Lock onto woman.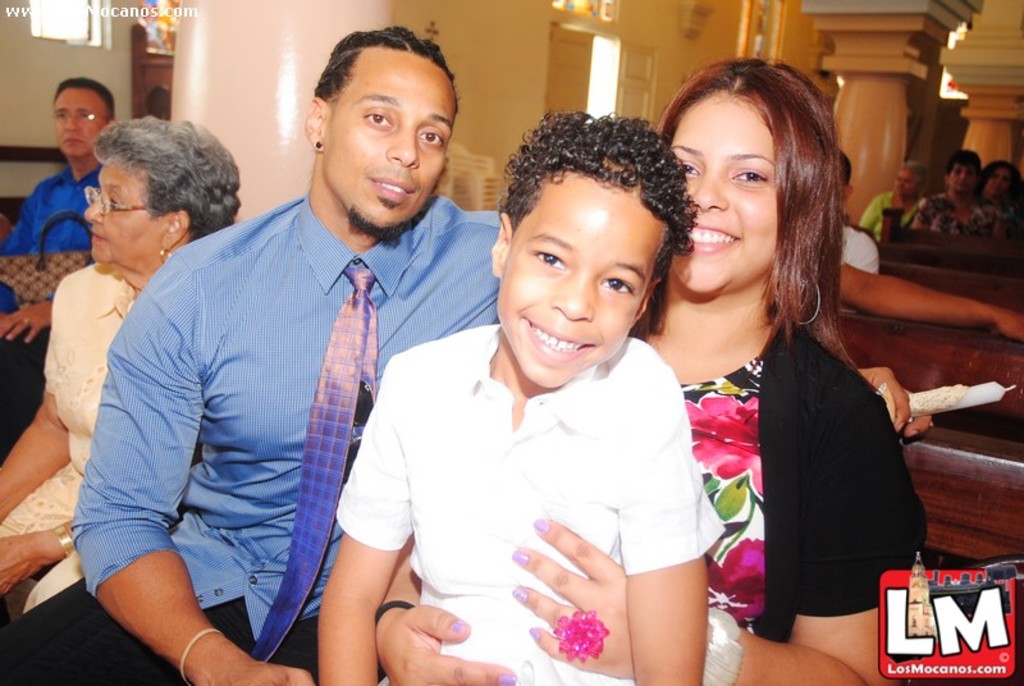
Locked: bbox(375, 49, 929, 685).
